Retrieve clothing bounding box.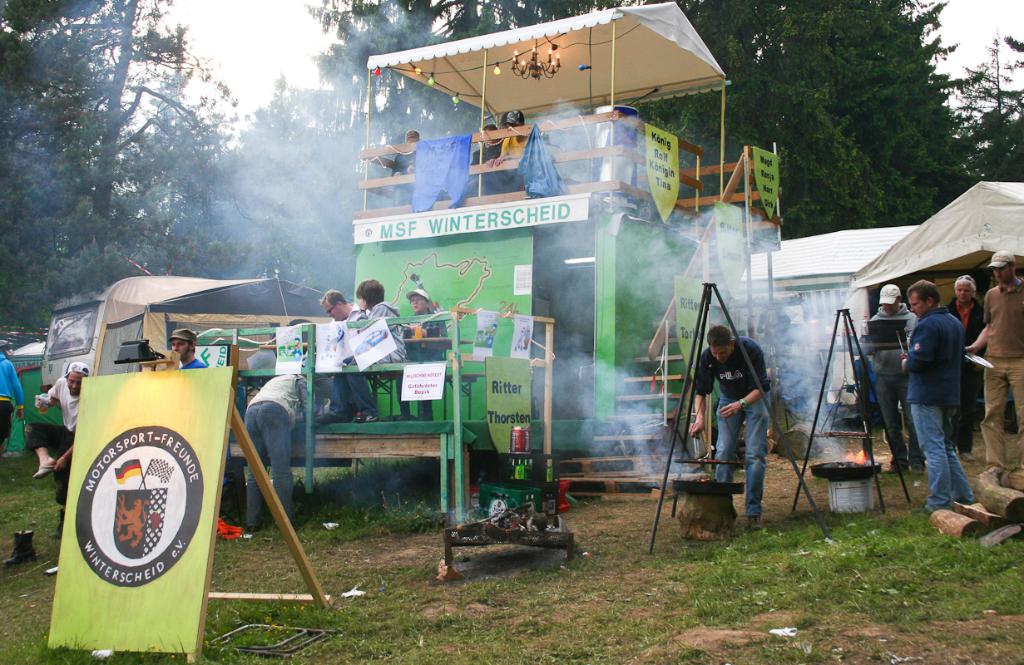
Bounding box: Rect(903, 408, 977, 524).
